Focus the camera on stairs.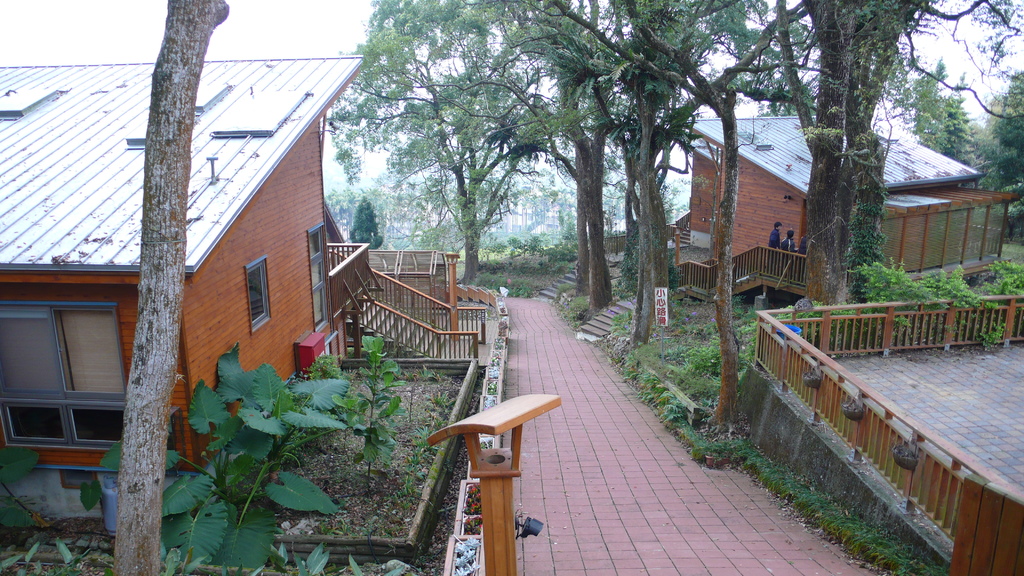
Focus region: {"x1": 348, "y1": 292, "x2": 454, "y2": 365}.
